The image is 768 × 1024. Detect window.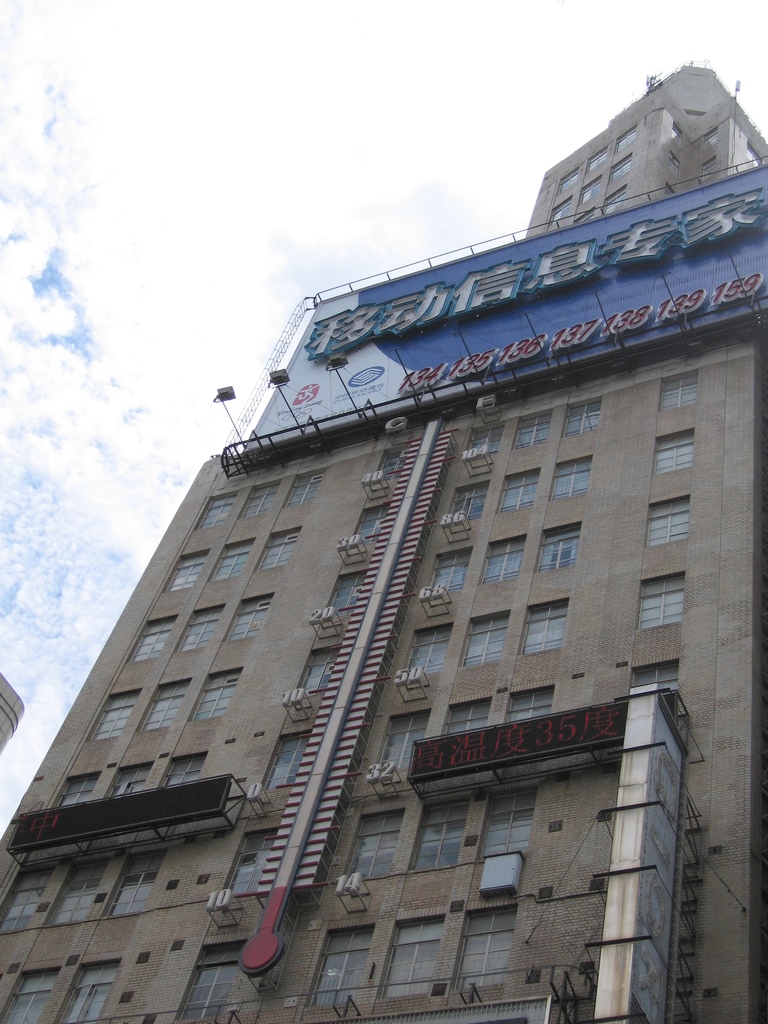
Detection: [485,535,524,588].
